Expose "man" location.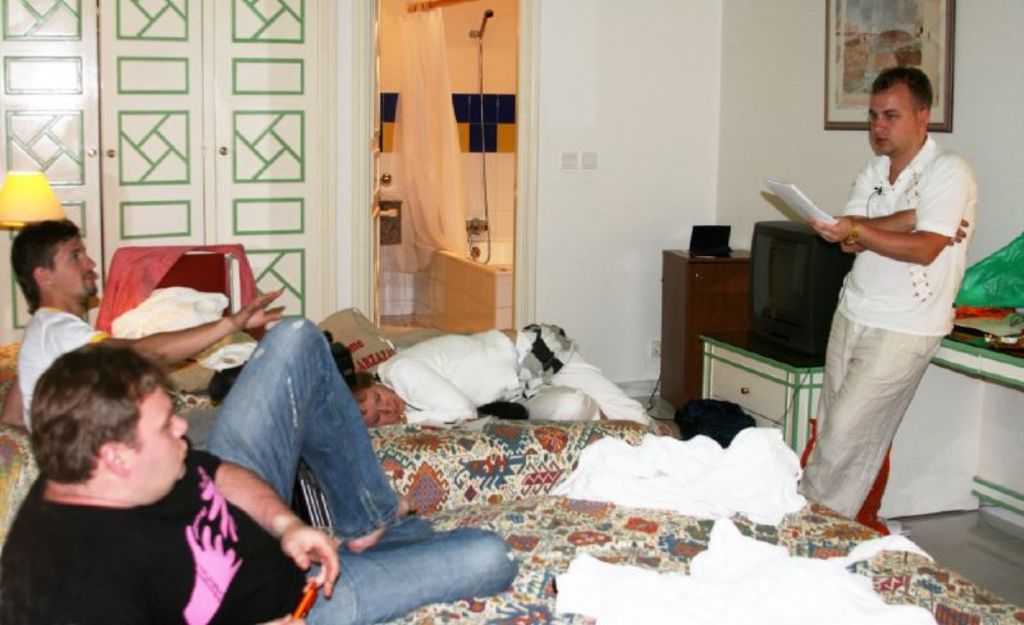
Exposed at rect(800, 64, 979, 532).
